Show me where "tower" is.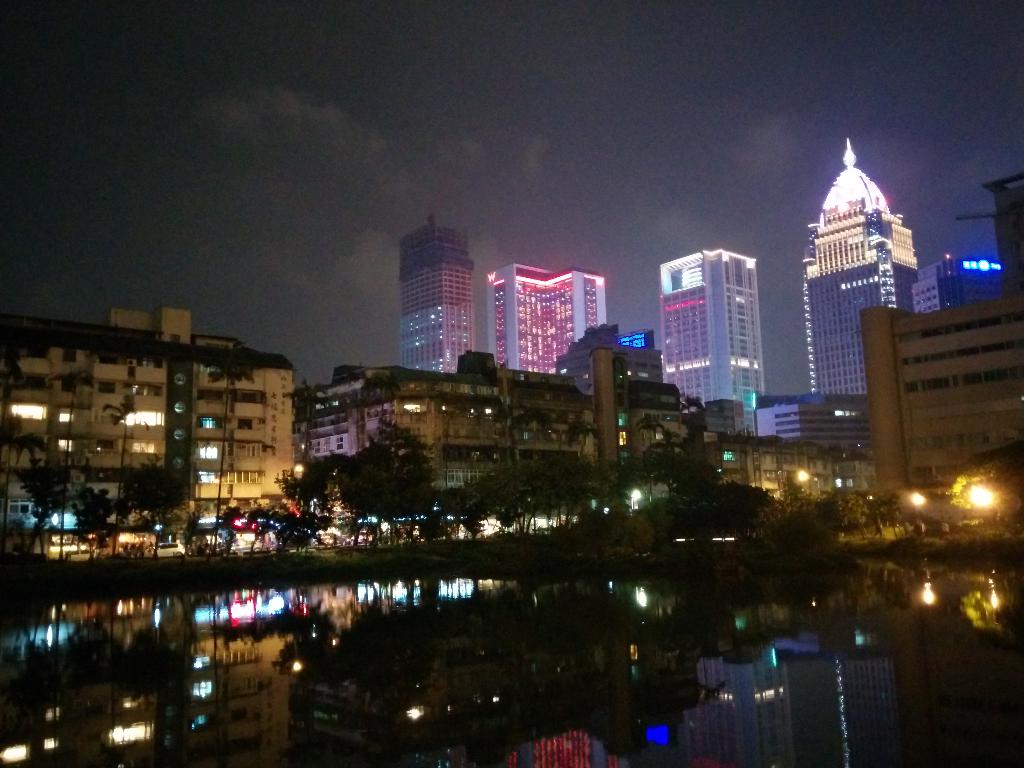
"tower" is at bbox(401, 227, 474, 378).
